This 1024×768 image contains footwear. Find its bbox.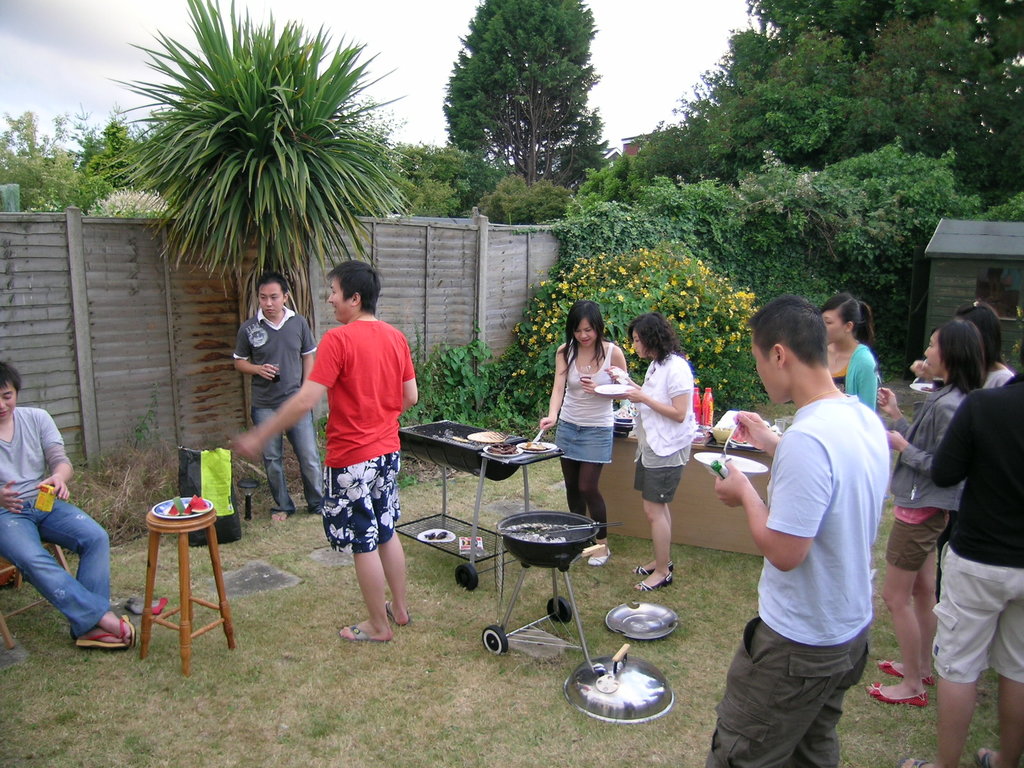
634 562 675 574.
